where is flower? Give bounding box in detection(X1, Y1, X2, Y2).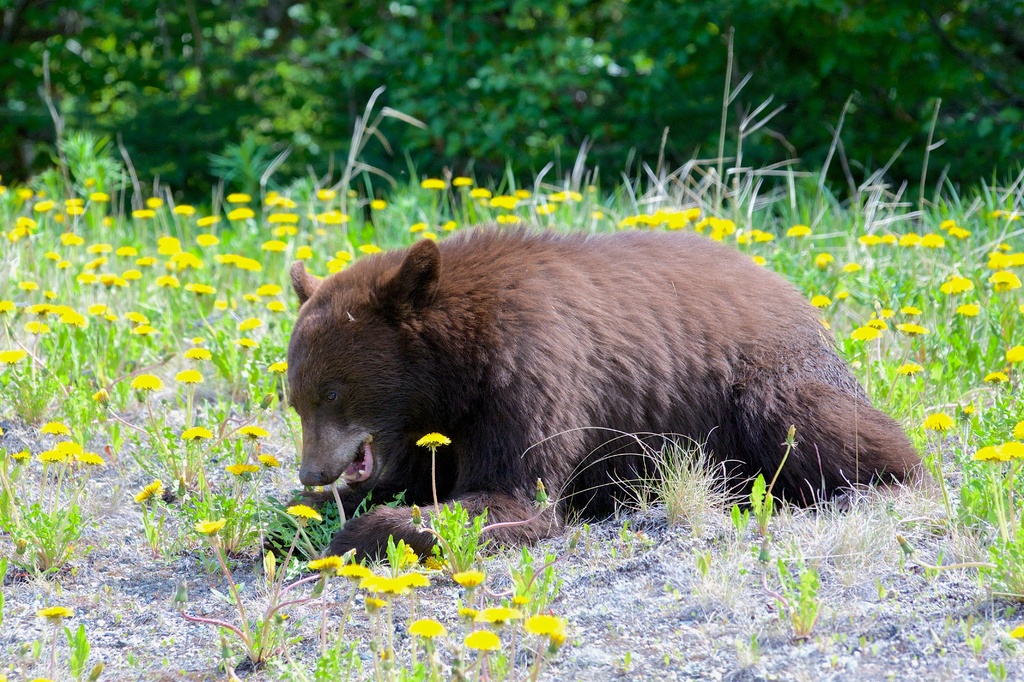
detection(45, 250, 59, 263).
